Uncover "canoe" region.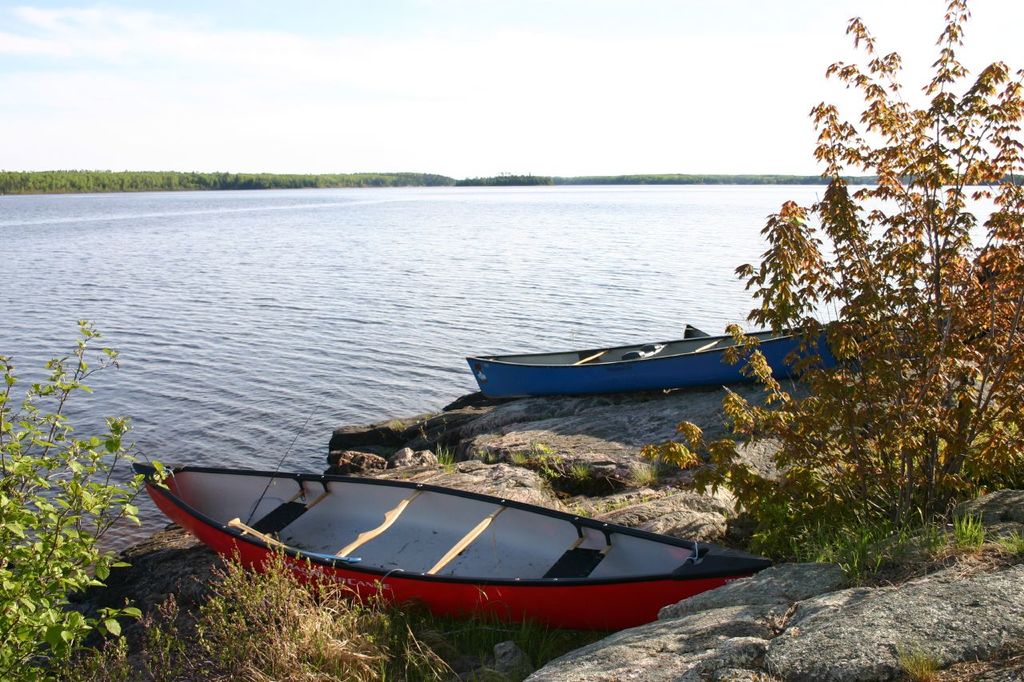
Uncovered: (122, 424, 786, 643).
